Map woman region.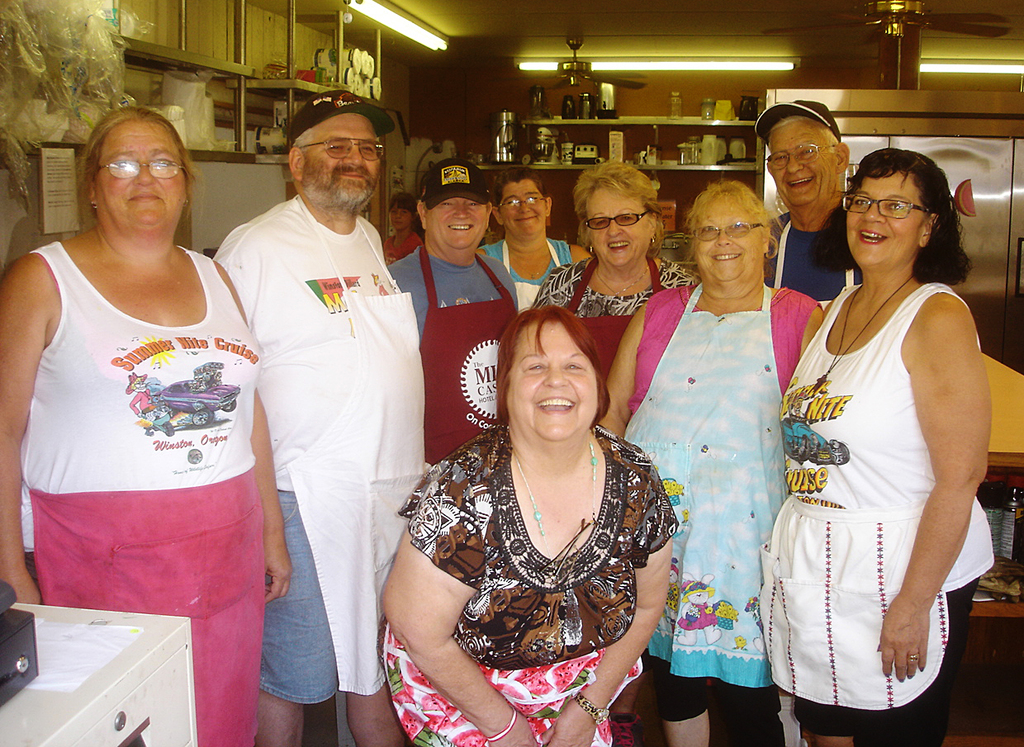
Mapped to l=760, t=142, r=993, b=746.
